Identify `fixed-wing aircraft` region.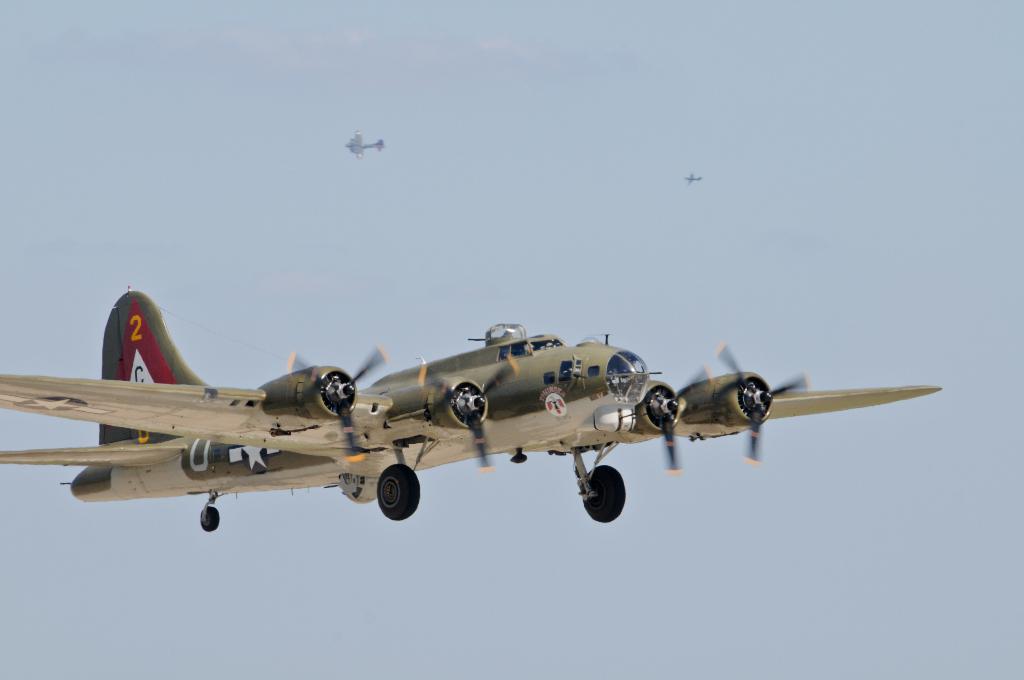
Region: (0,285,942,532).
